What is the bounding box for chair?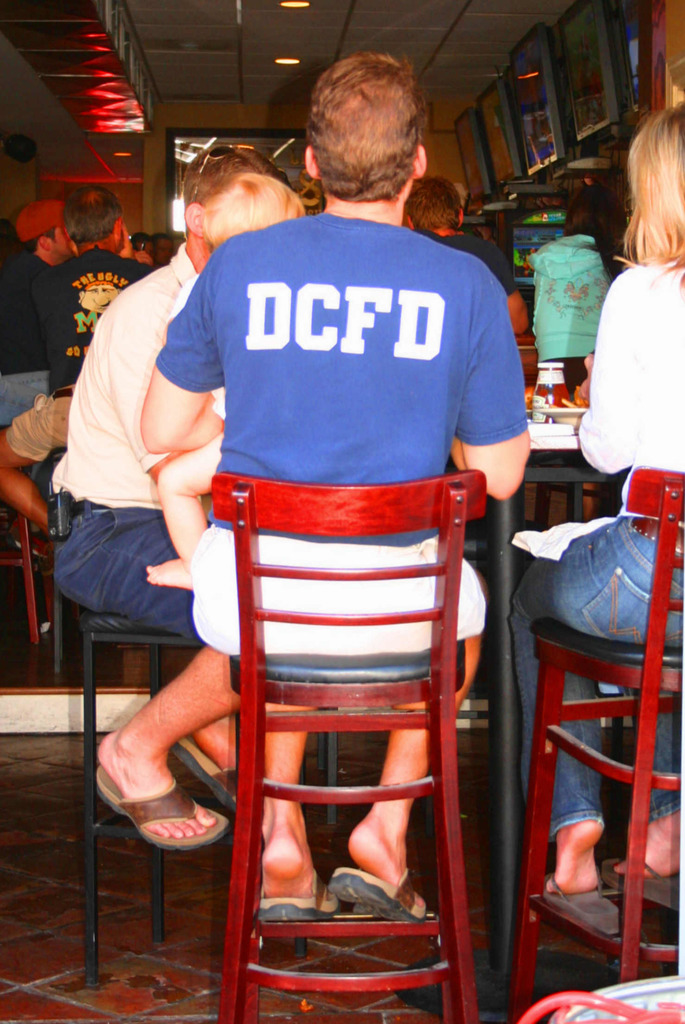
(65,442,212,988).
